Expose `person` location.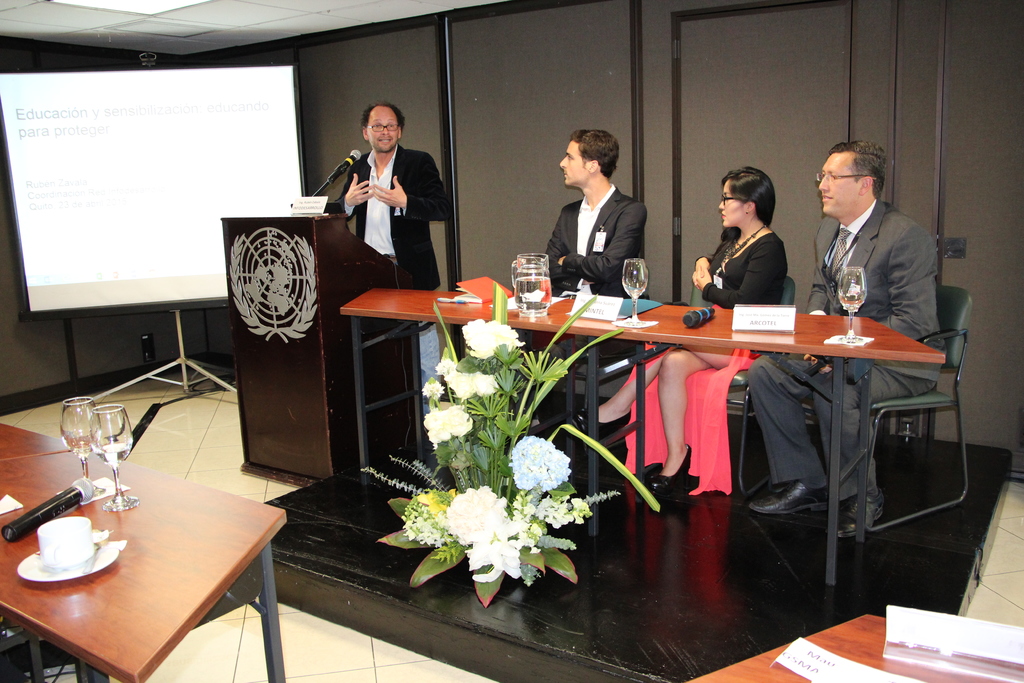
Exposed at <bbox>525, 124, 646, 457</bbox>.
